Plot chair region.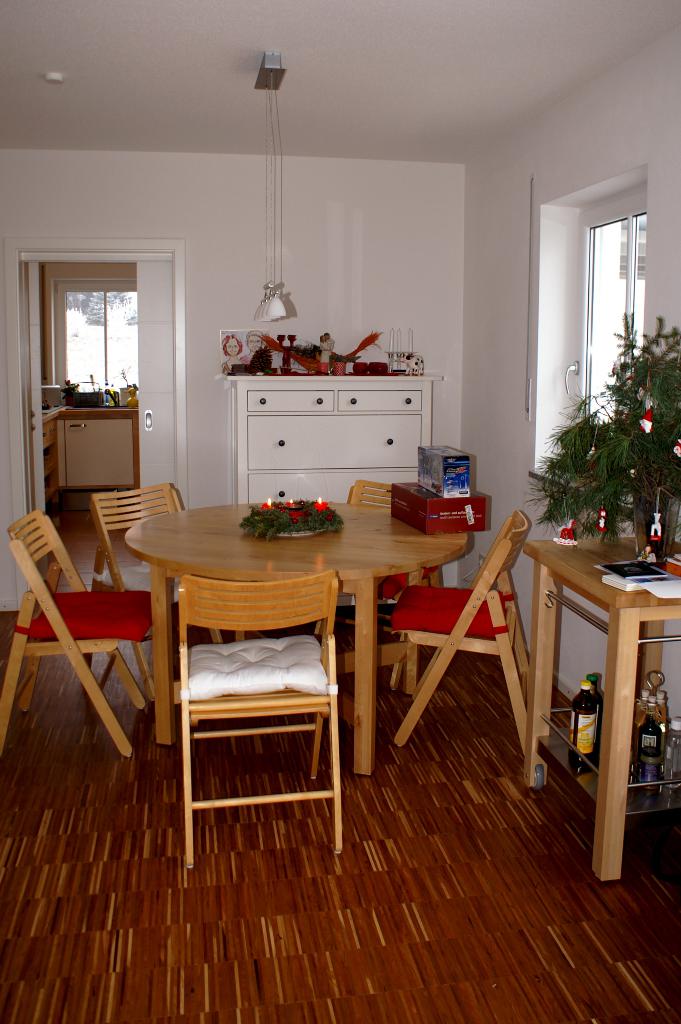
Plotted at 0/506/154/758.
